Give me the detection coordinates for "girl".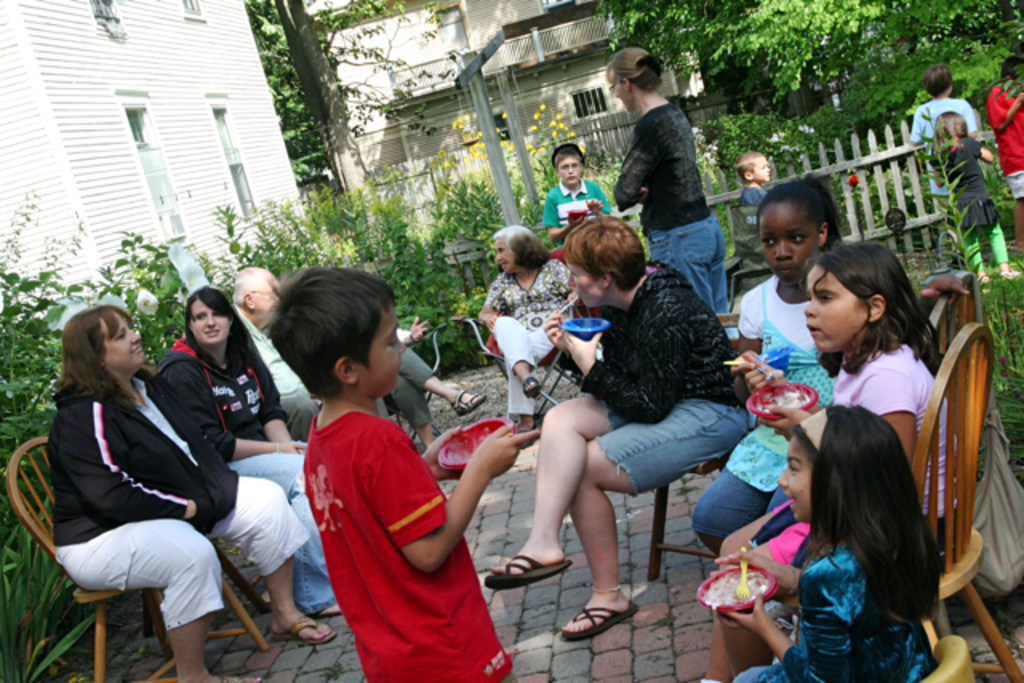
rect(723, 401, 952, 681).
